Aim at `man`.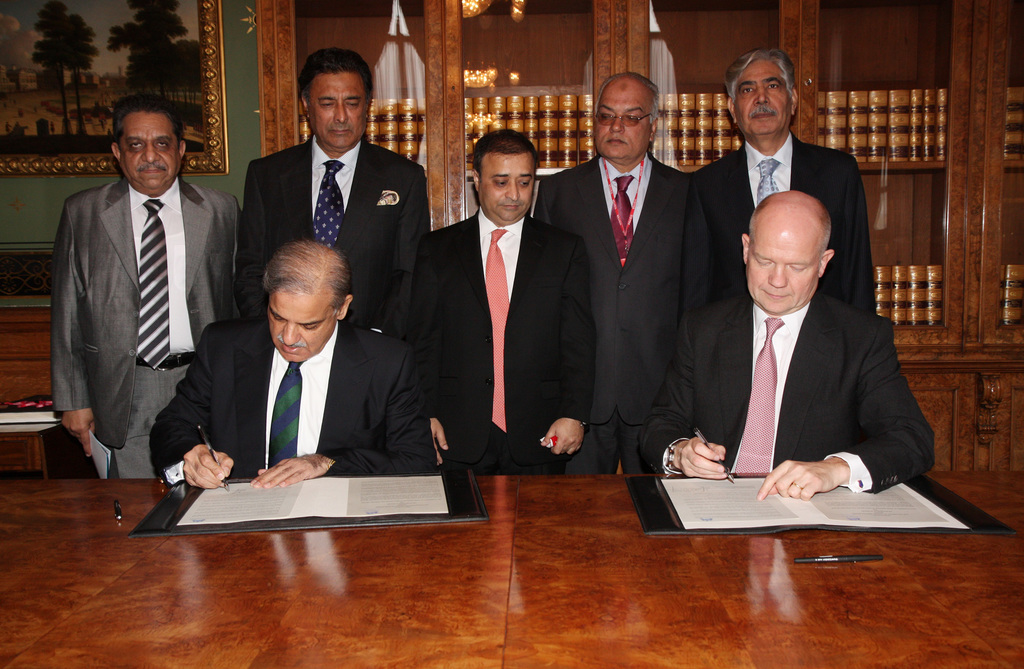
Aimed at 533, 73, 689, 477.
